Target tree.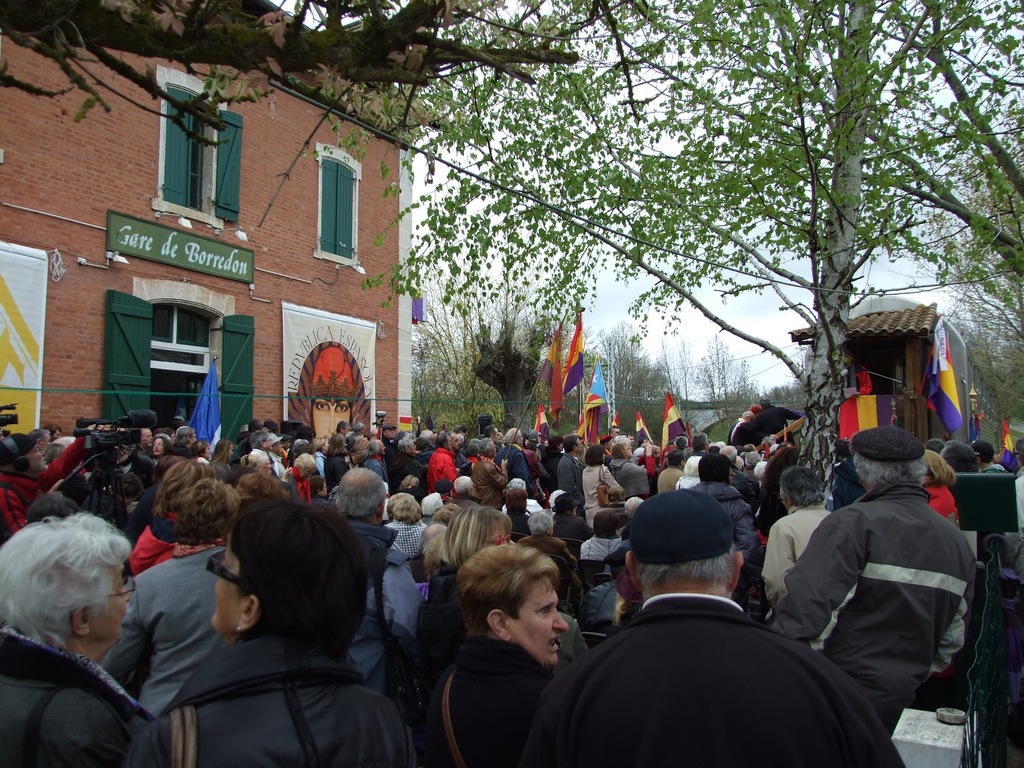
Target region: [408, 286, 534, 438].
